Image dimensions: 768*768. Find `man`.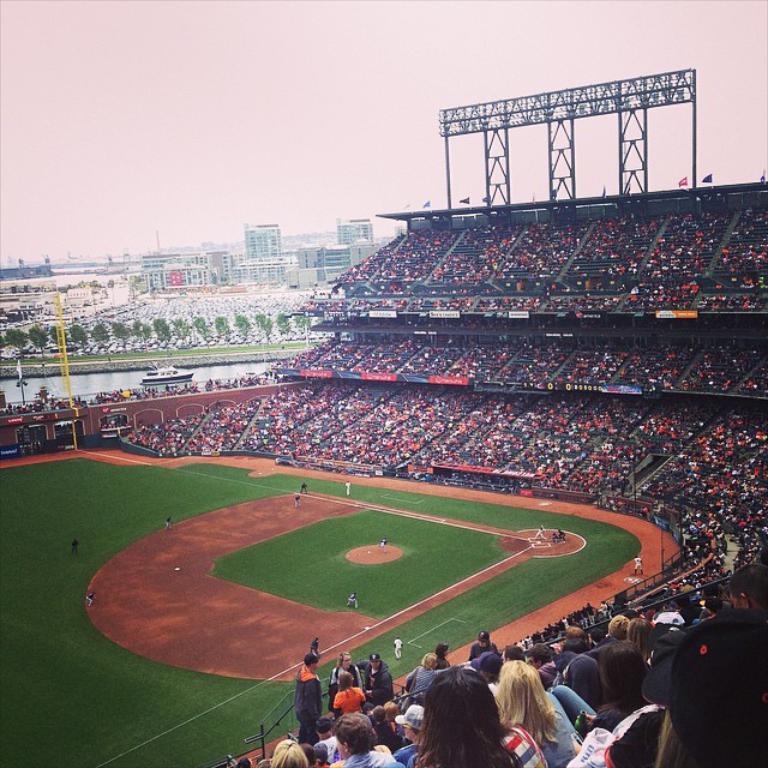
(727, 564, 767, 611).
